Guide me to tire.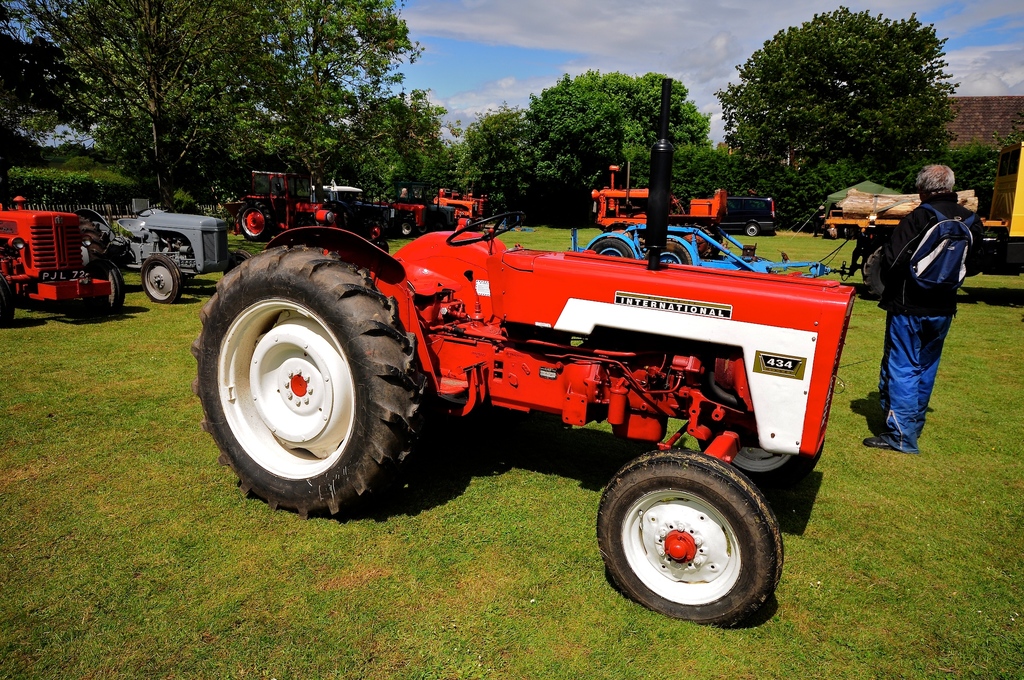
Guidance: 746/222/759/234.
